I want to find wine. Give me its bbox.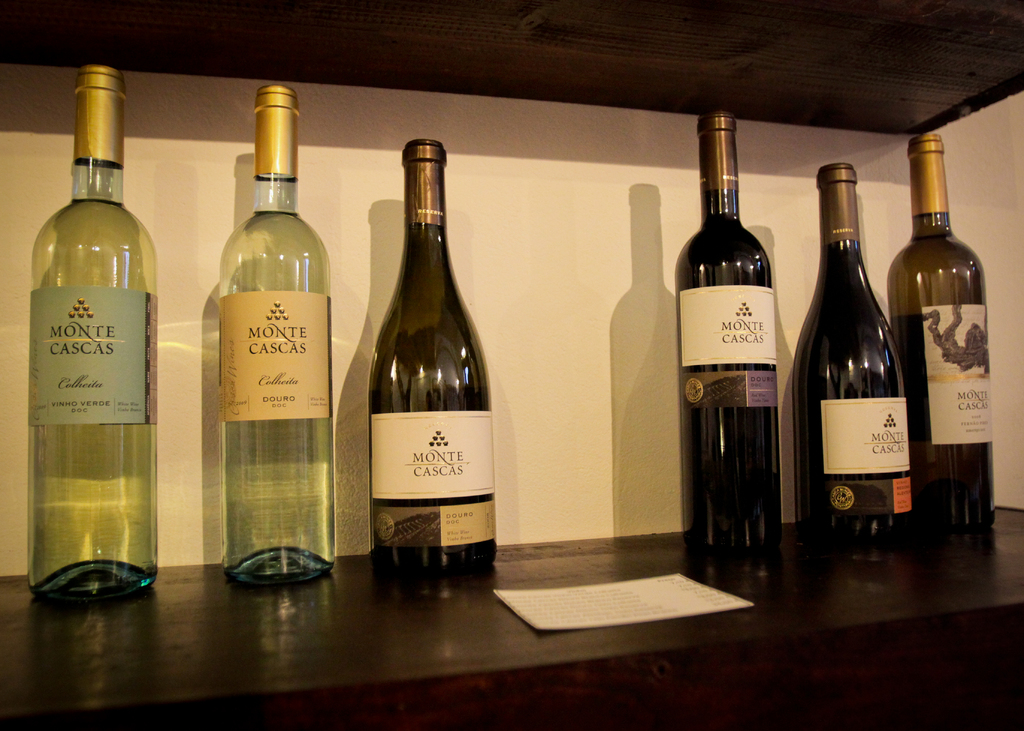
<region>366, 140, 497, 586</region>.
